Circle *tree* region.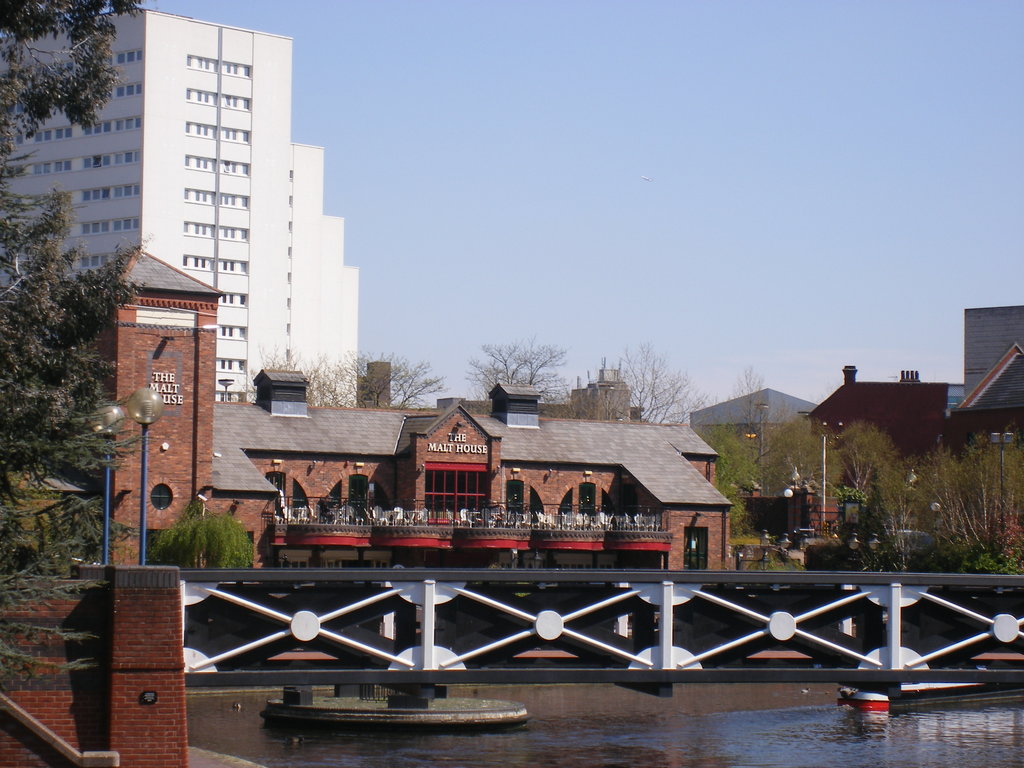
Region: (left=0, top=0, right=141, bottom=698).
